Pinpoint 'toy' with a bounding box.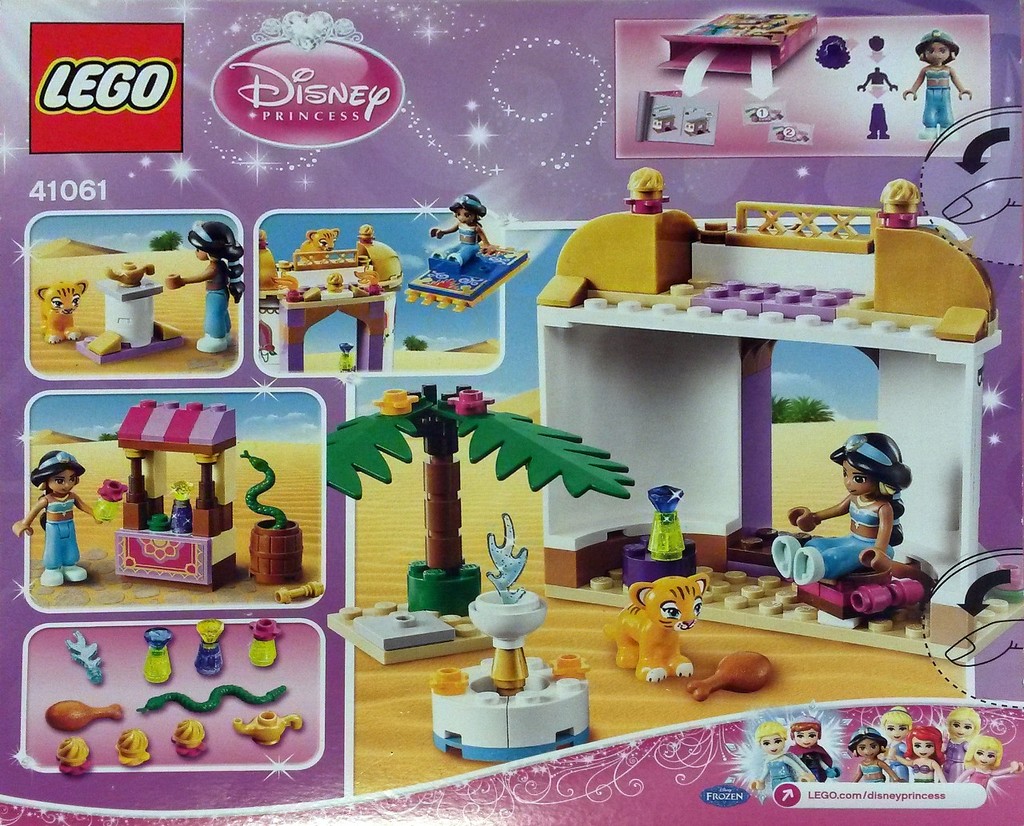
crop(35, 277, 90, 347).
